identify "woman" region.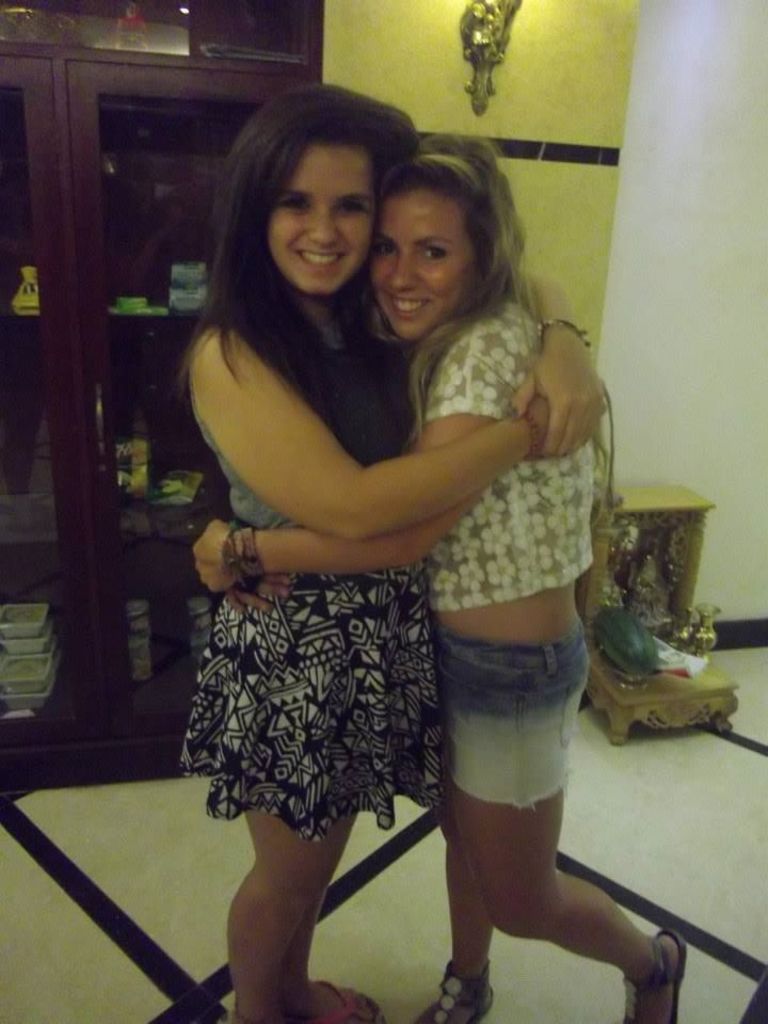
Region: [x1=195, y1=134, x2=691, y2=1023].
